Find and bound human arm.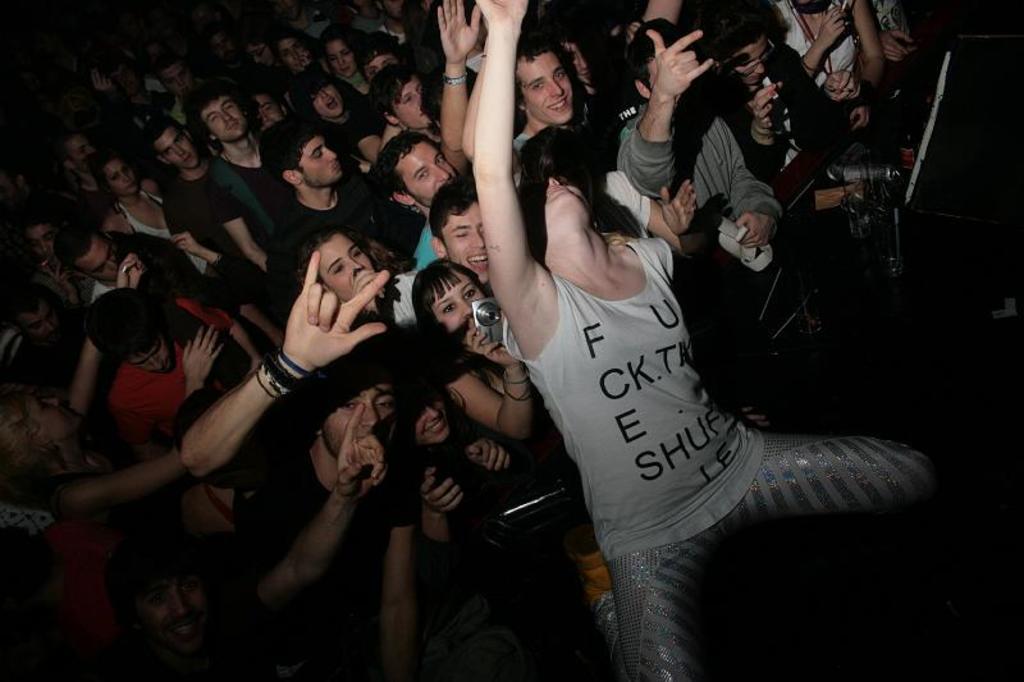
Bound: crop(440, 324, 536, 443).
